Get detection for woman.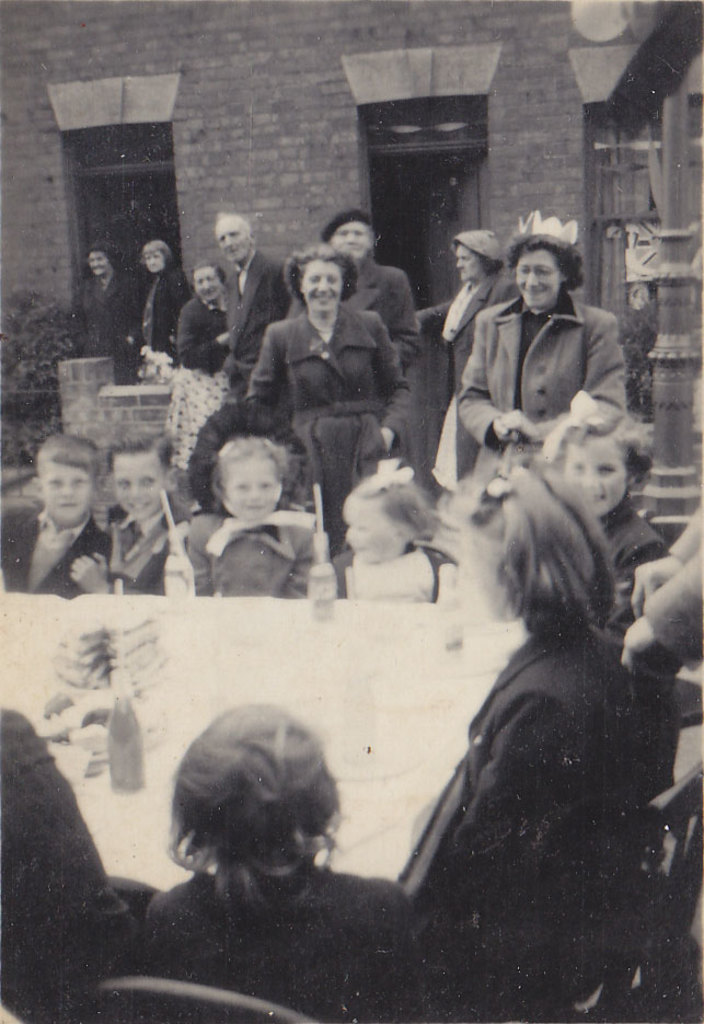
Detection: 454:205:633:488.
